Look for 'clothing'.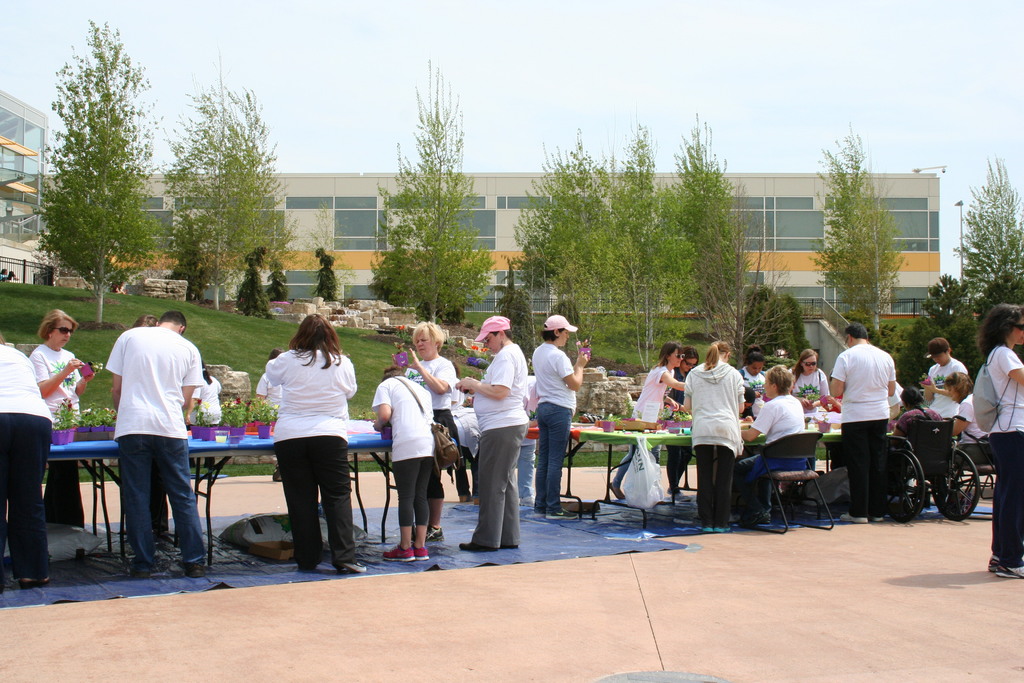
Found: <region>947, 396, 996, 438</region>.
